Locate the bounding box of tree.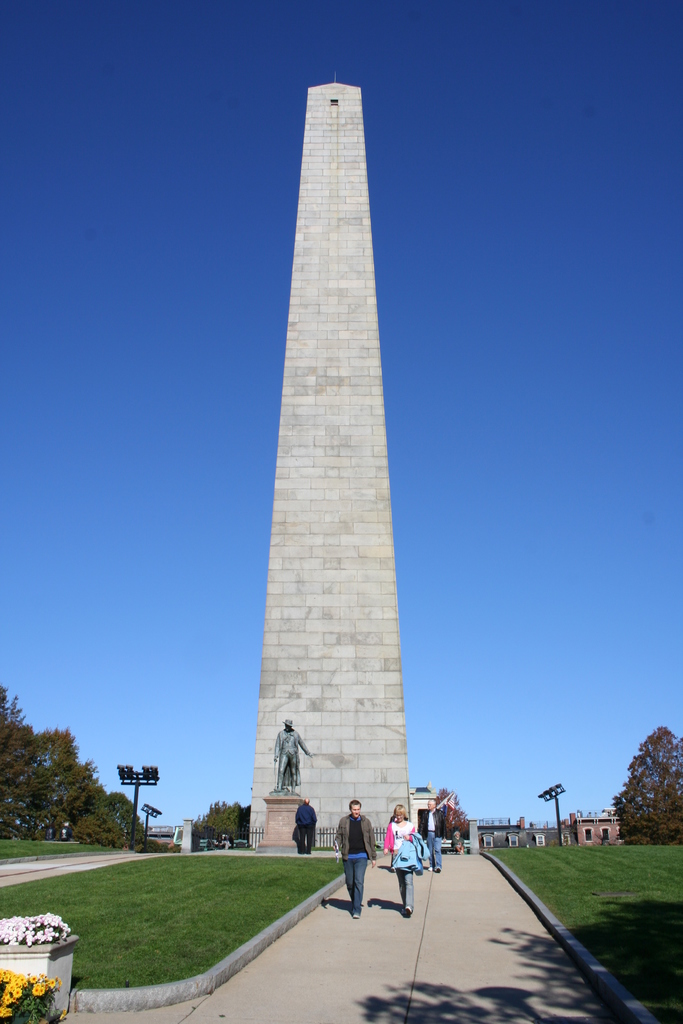
Bounding box: 614 724 682 847.
